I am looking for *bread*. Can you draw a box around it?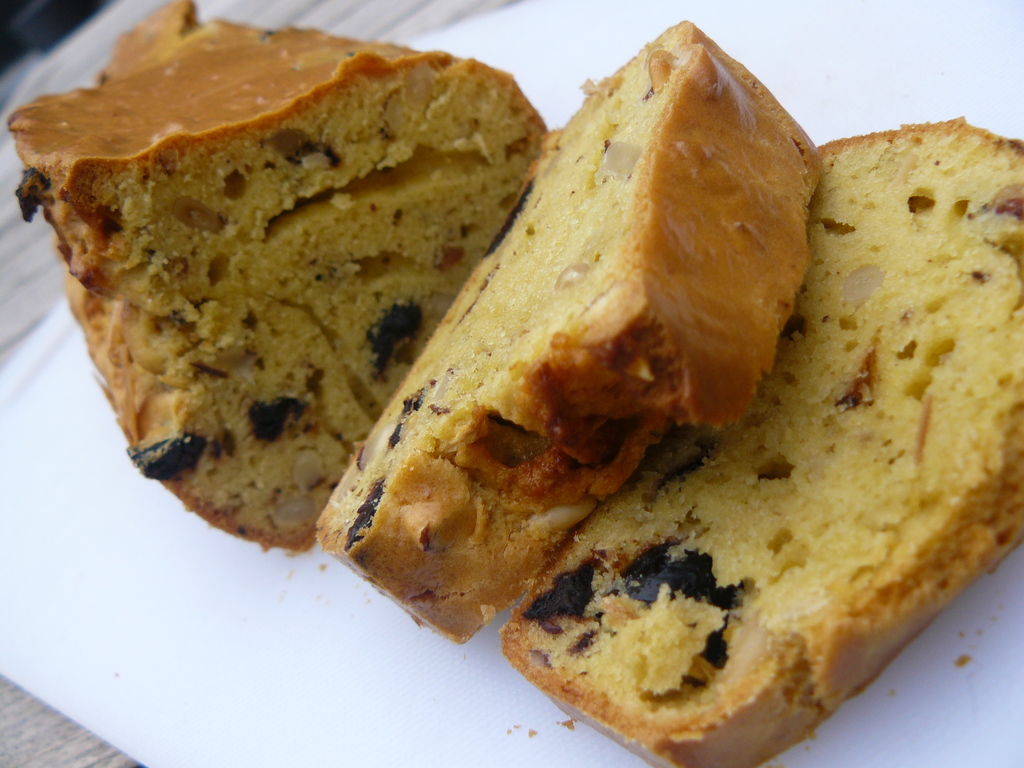
Sure, the bounding box is detection(20, 22, 560, 555).
